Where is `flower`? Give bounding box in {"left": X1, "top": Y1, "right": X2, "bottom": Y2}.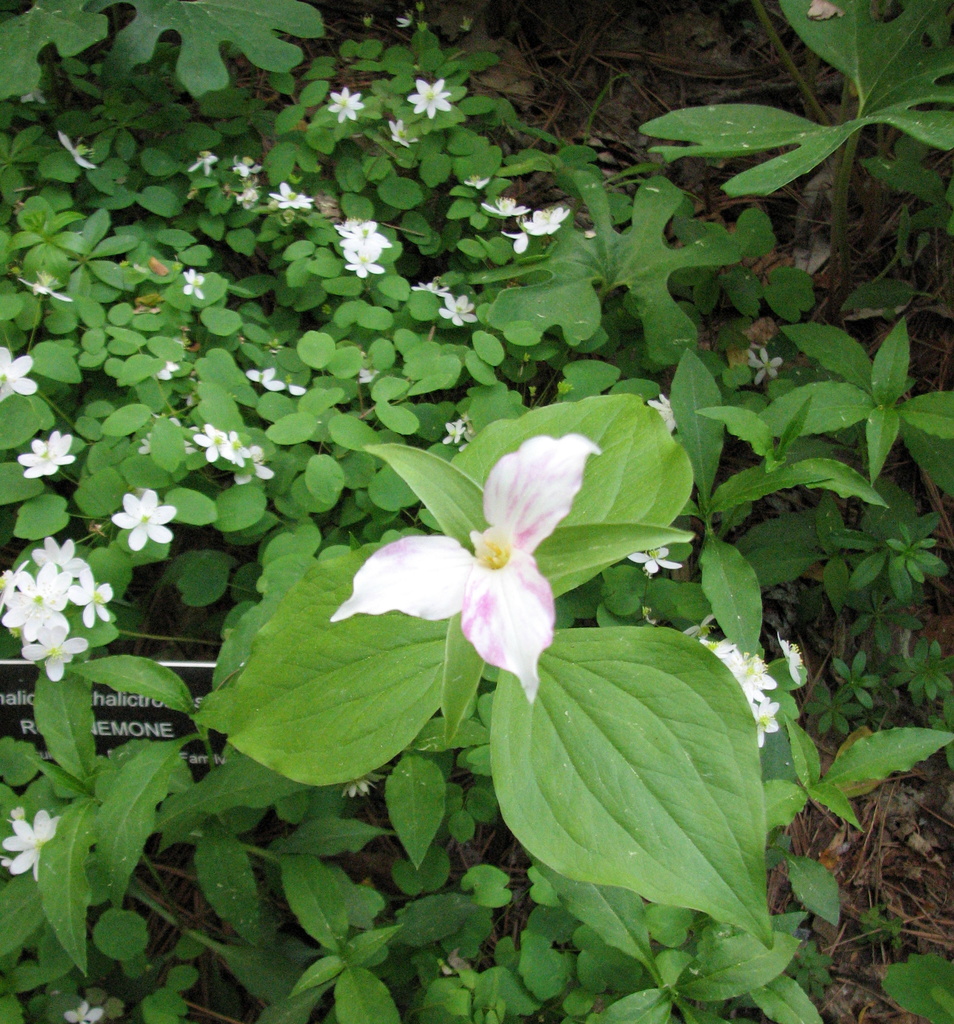
{"left": 746, "top": 347, "right": 784, "bottom": 387}.
